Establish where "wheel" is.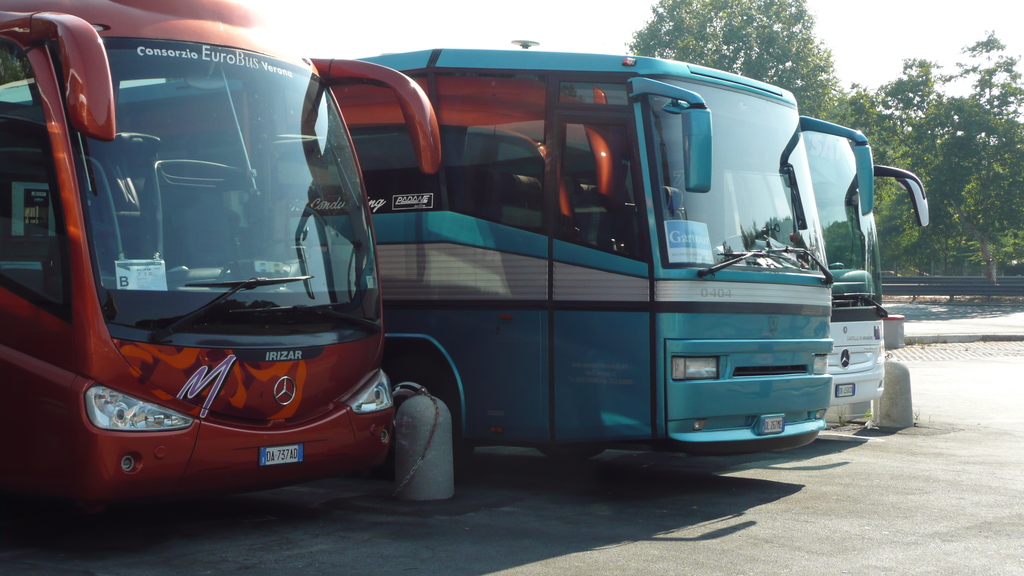
Established at 543:443:601:461.
